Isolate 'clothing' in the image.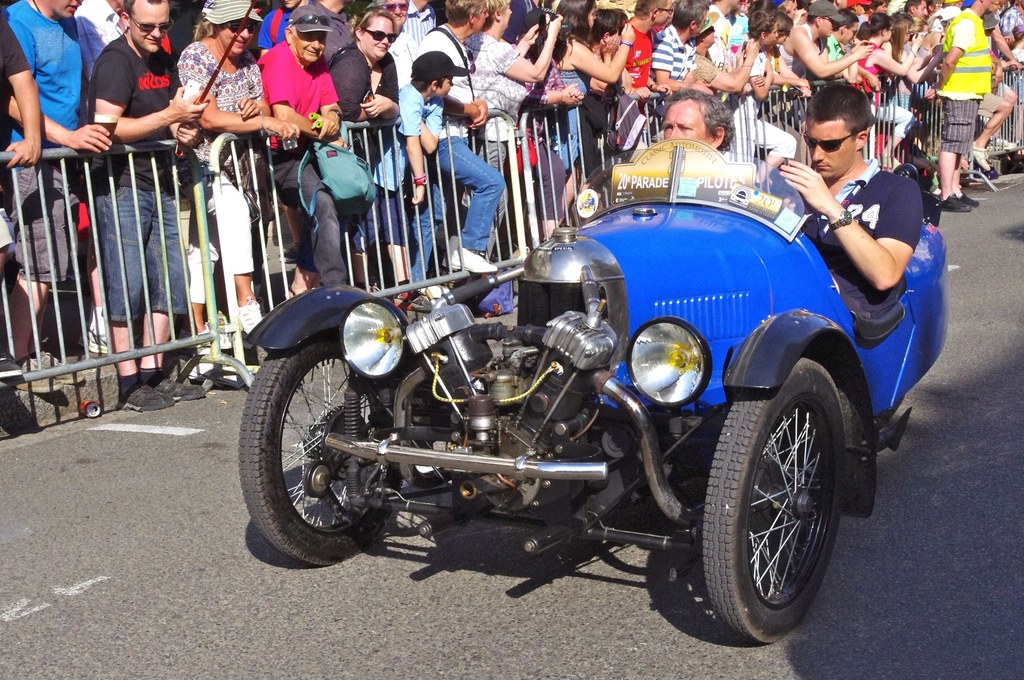
Isolated region: <bbox>253, 40, 344, 285</bbox>.
